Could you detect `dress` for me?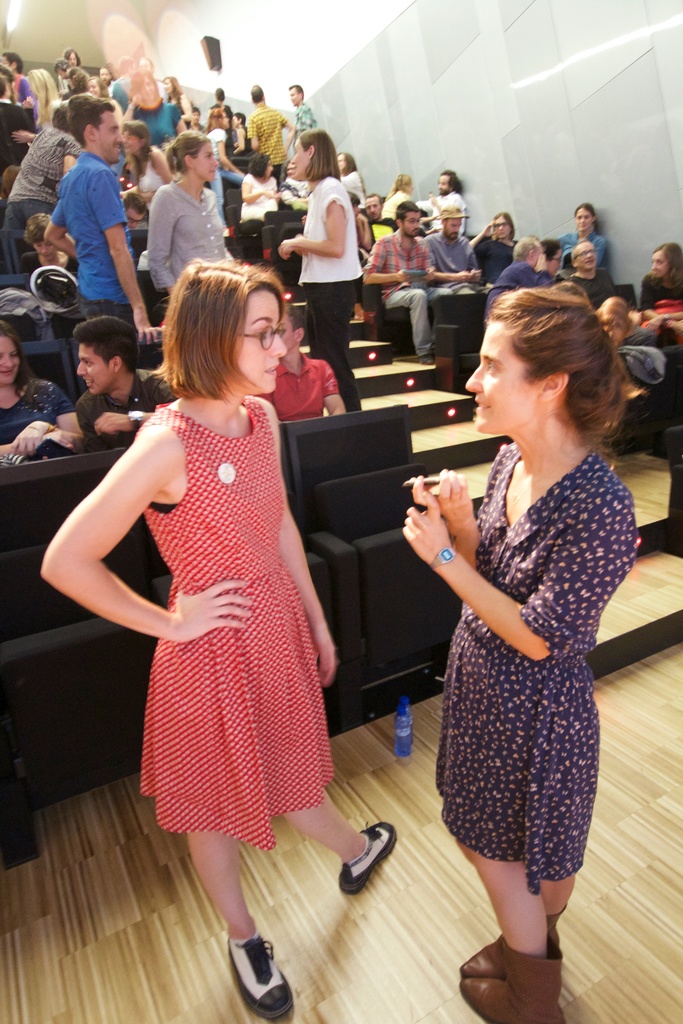
Detection result: pyautogui.locateOnScreen(426, 442, 640, 900).
